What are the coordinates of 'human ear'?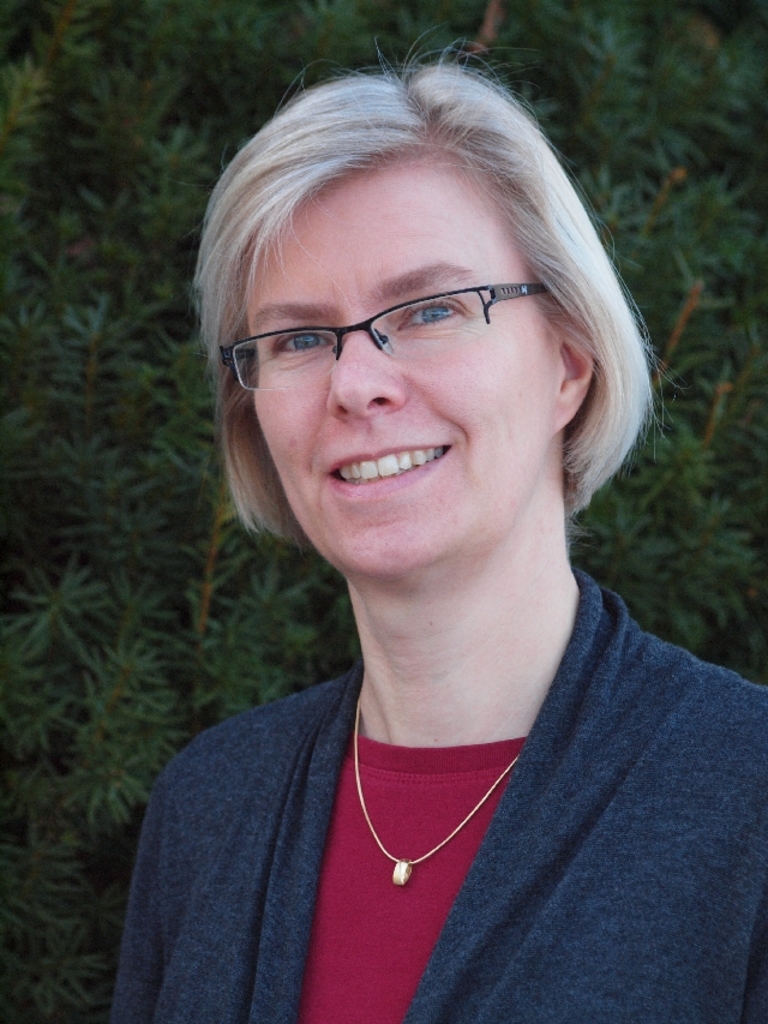
546:311:594:432.
